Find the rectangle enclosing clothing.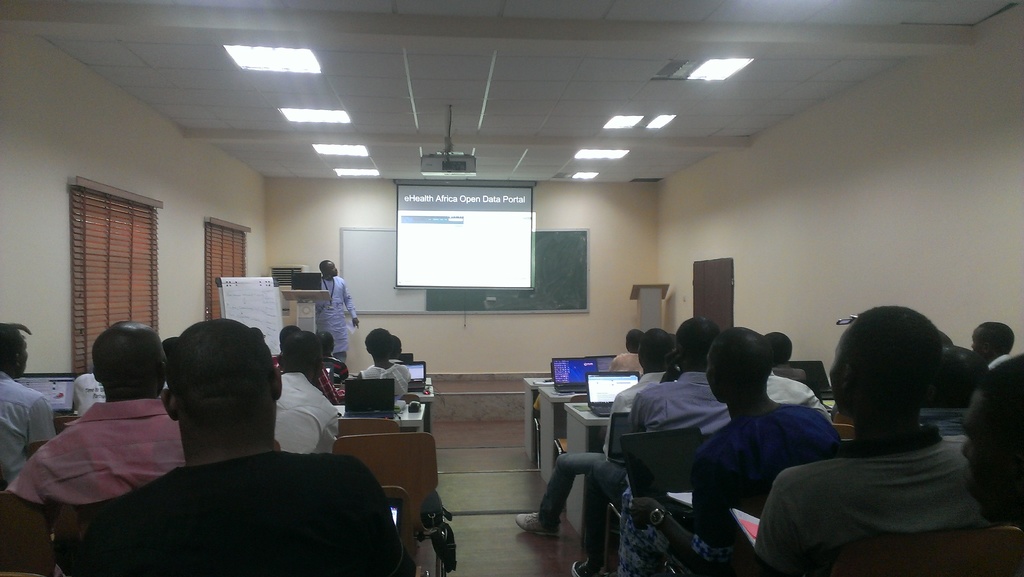
<box>621,402,842,576</box>.
